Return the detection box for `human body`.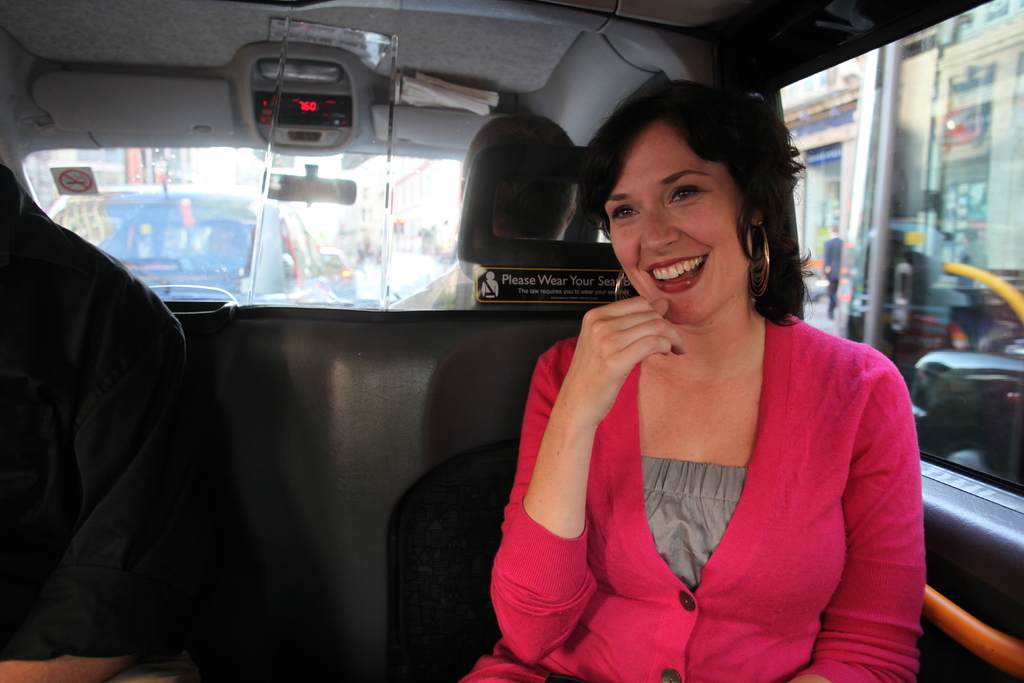
461 78 932 682.
